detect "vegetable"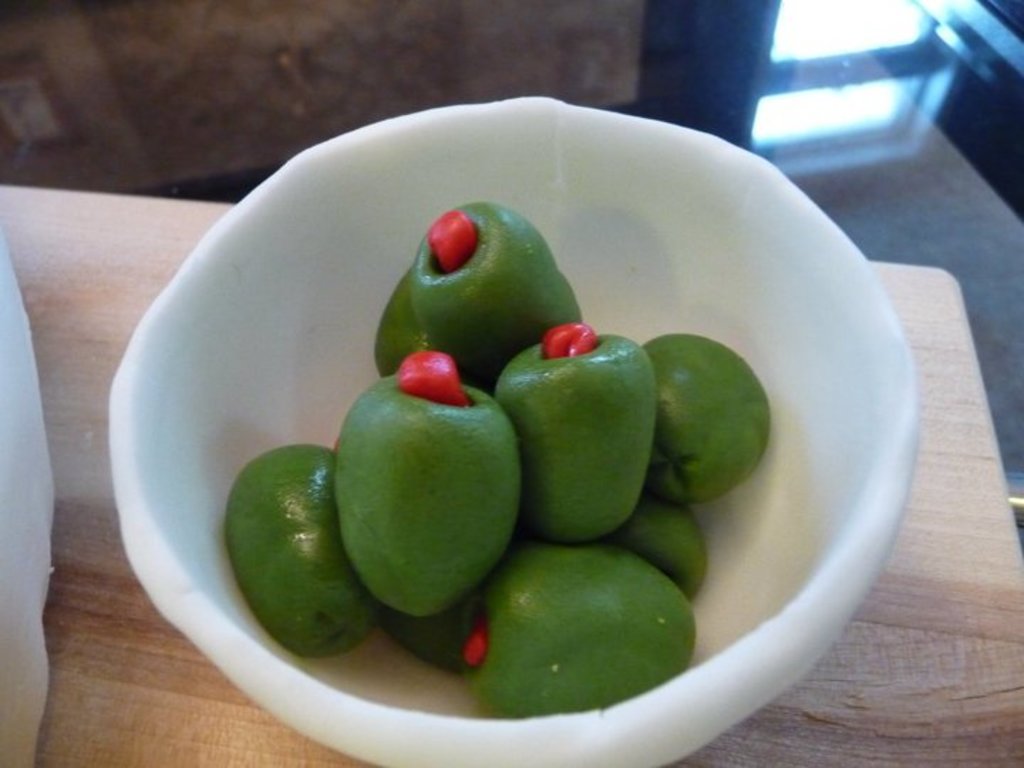
<region>626, 321, 765, 530</region>
